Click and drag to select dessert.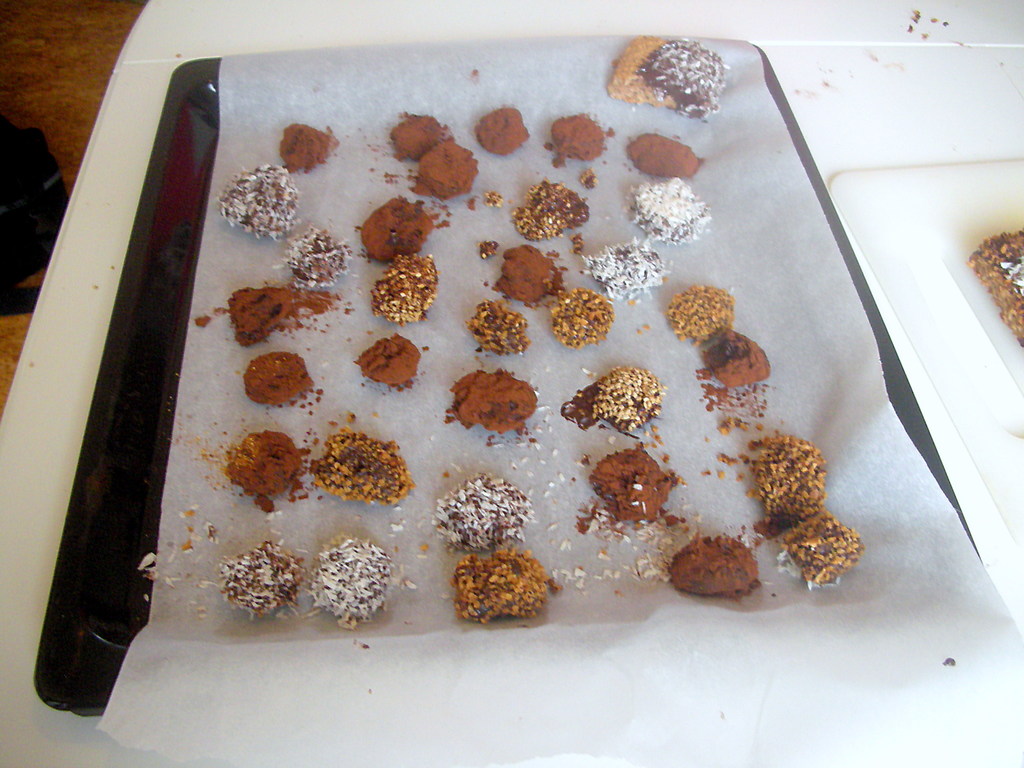
Selection: (left=225, top=161, right=304, bottom=236).
